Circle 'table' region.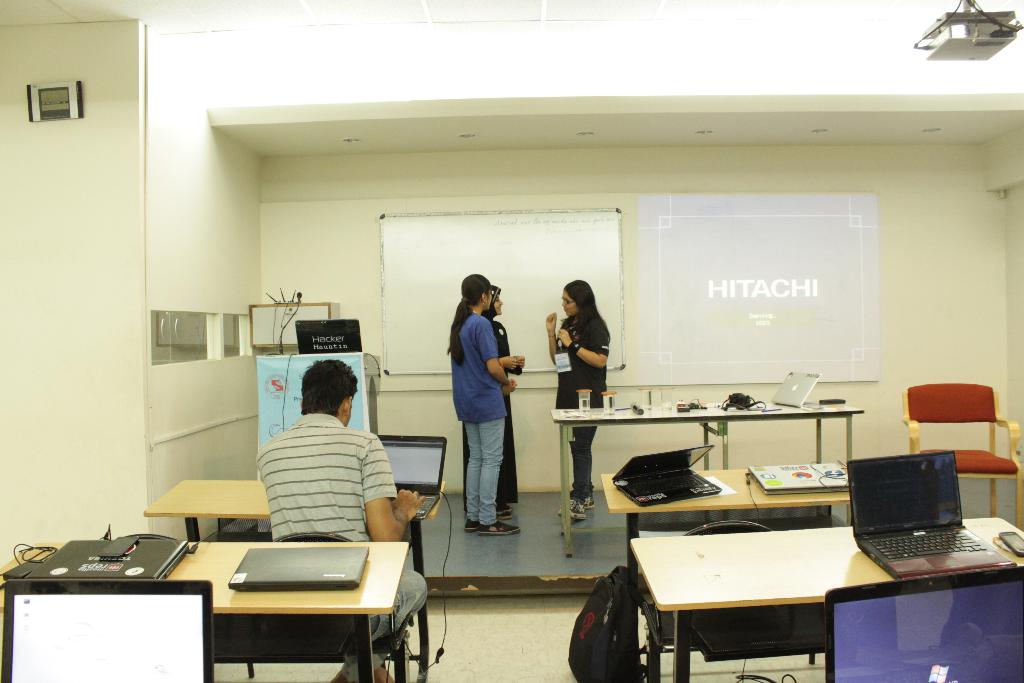
Region: x1=596 y1=461 x2=854 y2=574.
